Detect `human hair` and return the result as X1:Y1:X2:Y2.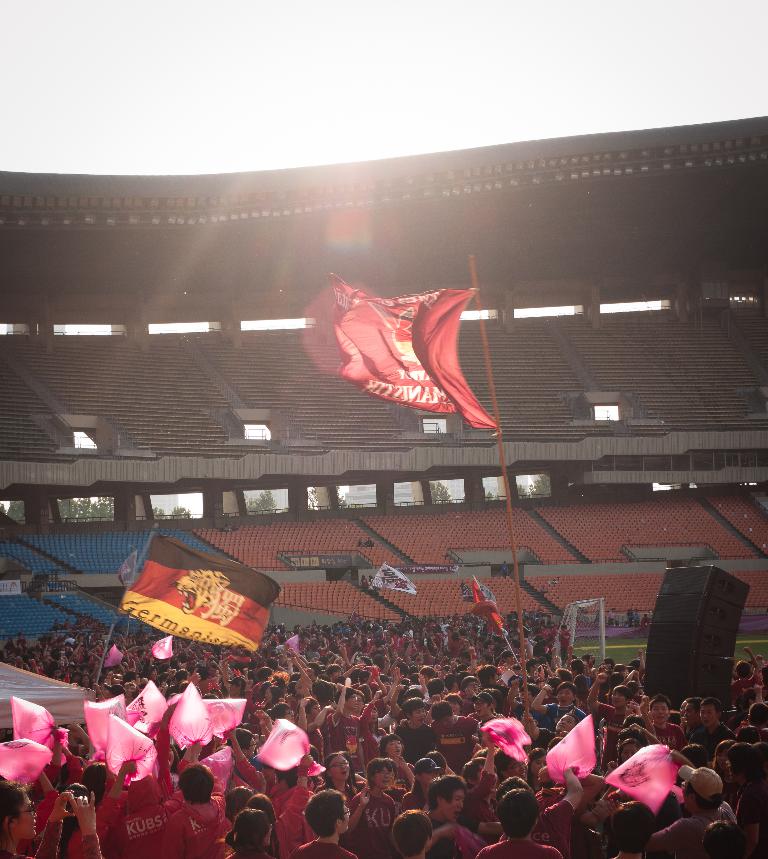
488:773:533:816.
